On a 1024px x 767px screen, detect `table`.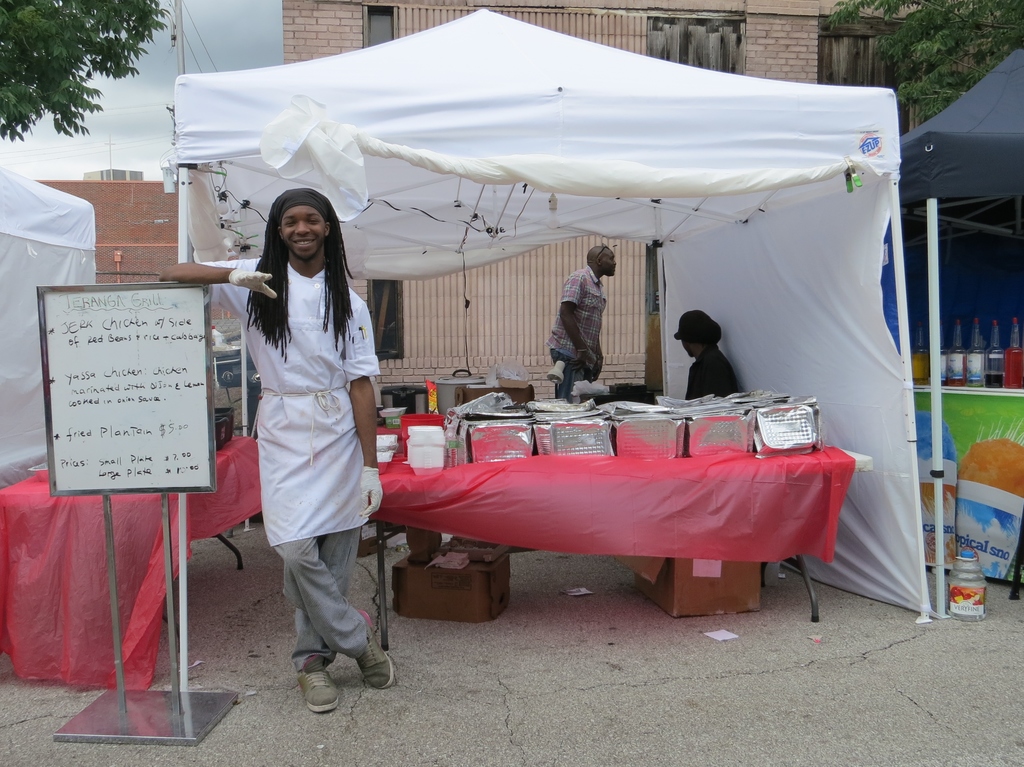
(x1=356, y1=424, x2=883, y2=658).
